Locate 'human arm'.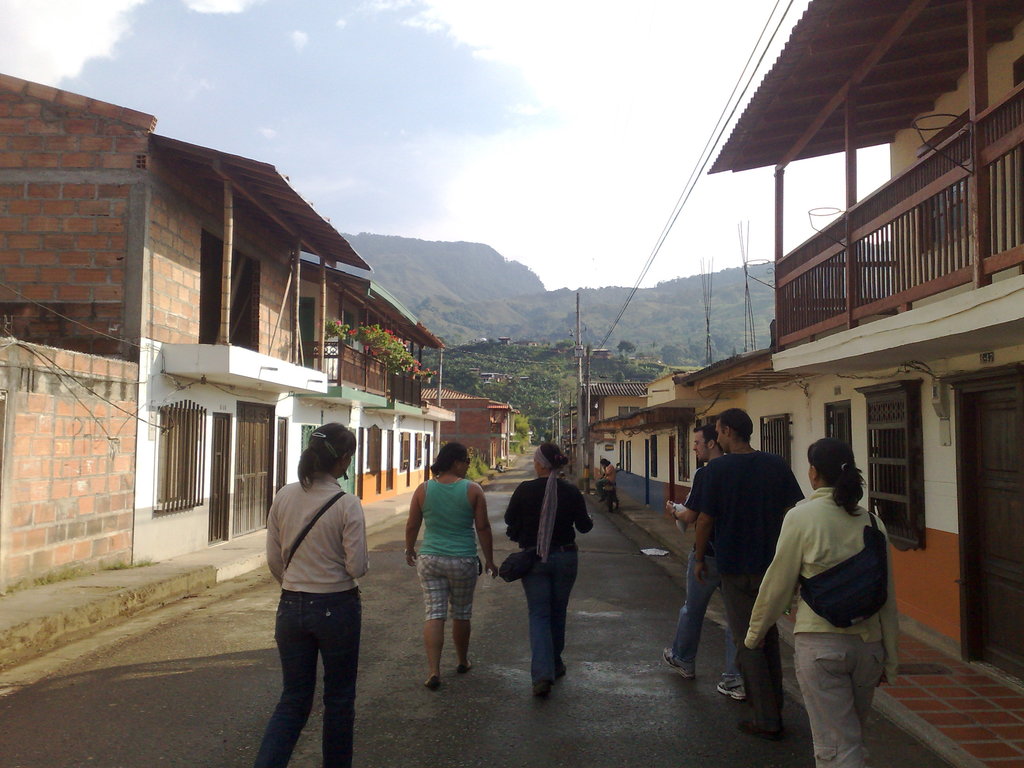
Bounding box: box(756, 524, 826, 691).
